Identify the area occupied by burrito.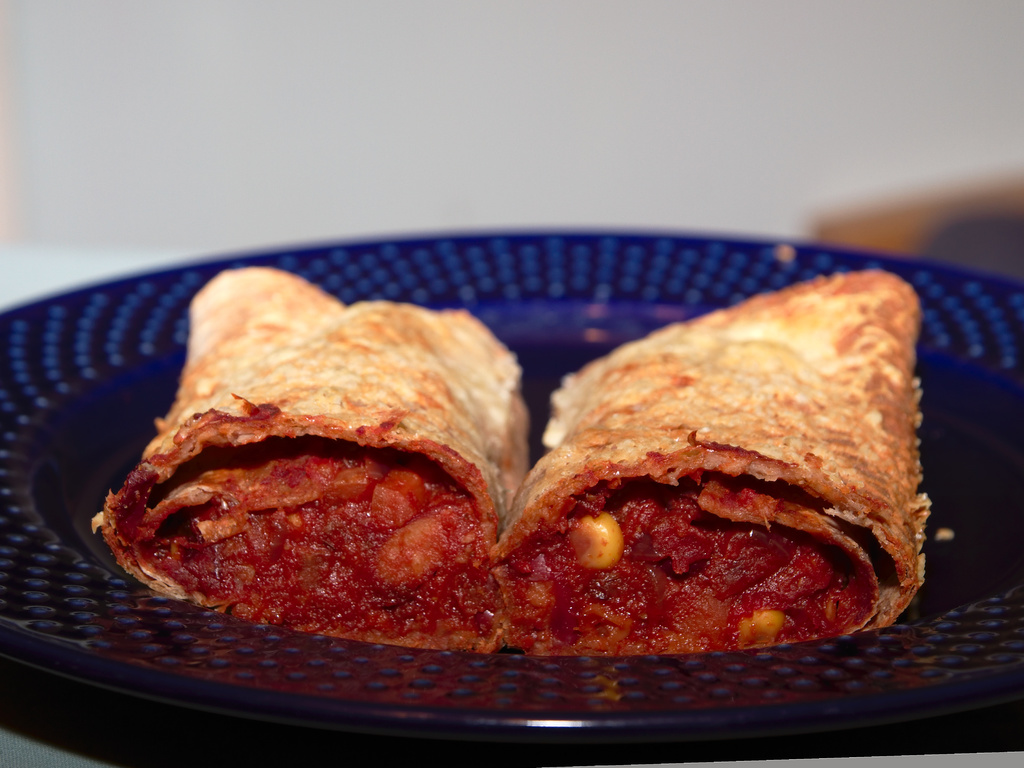
Area: 489 262 931 655.
